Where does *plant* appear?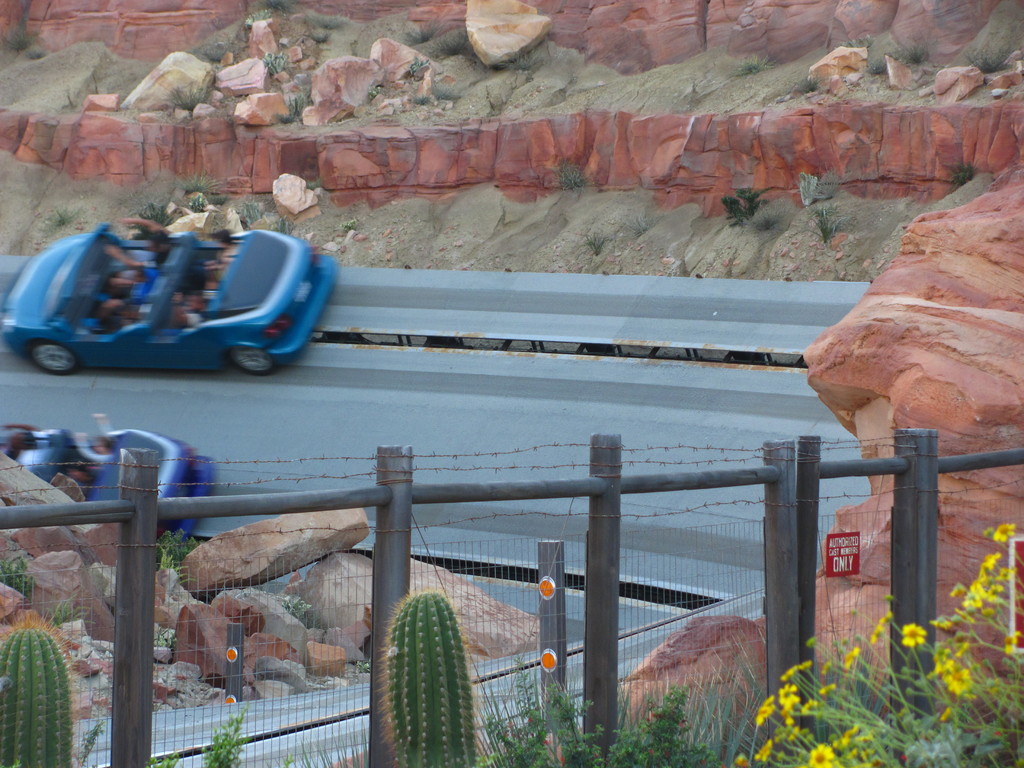
Appears at (471, 651, 549, 767).
